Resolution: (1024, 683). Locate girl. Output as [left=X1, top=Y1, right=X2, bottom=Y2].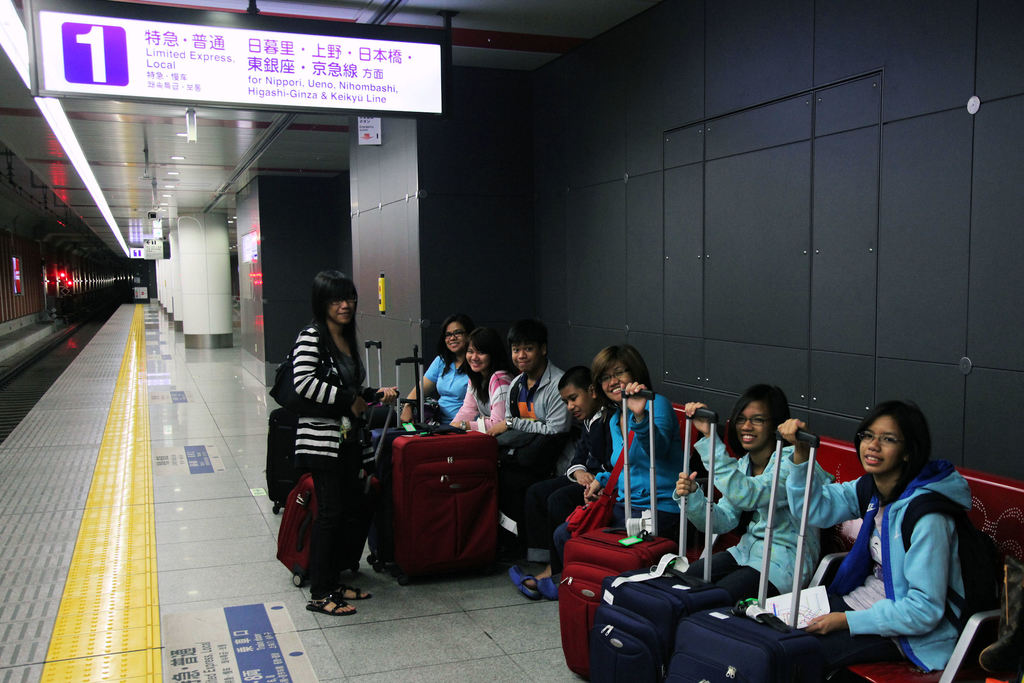
[left=294, top=266, right=404, bottom=616].
